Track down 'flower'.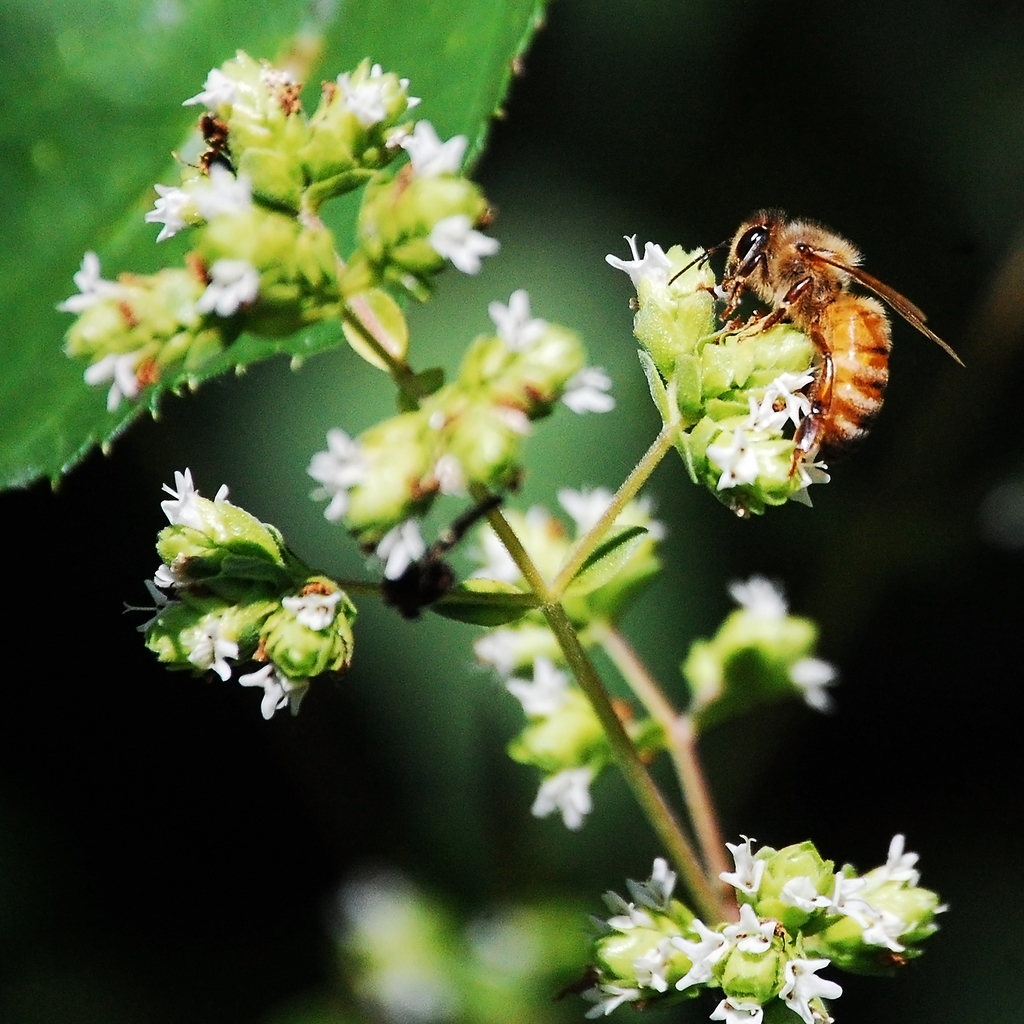
Tracked to 235/645/307/722.
